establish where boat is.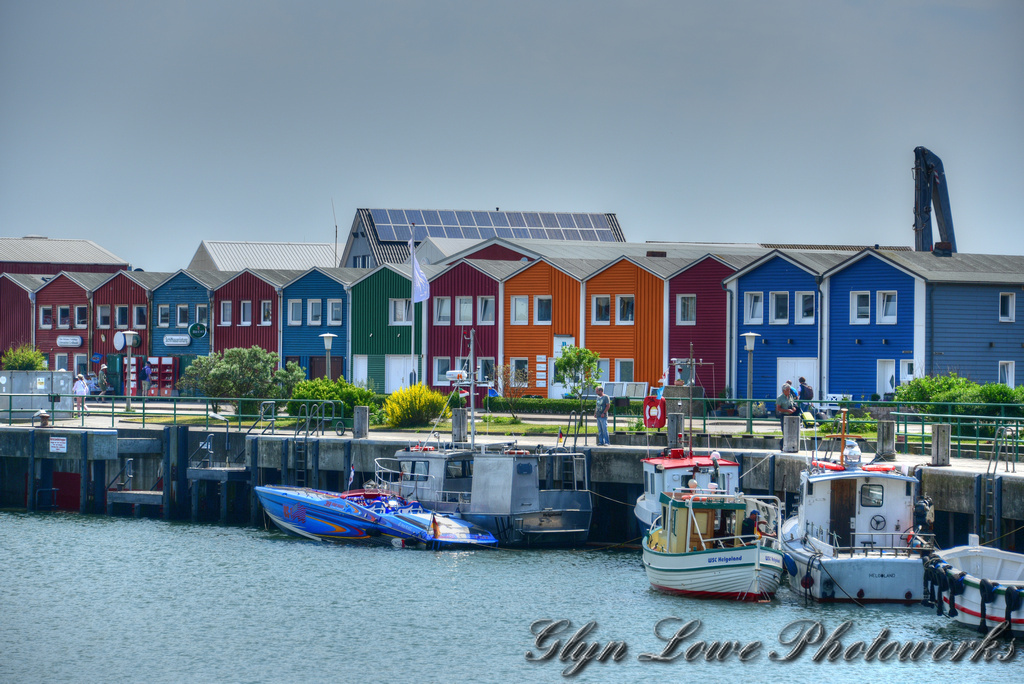
Established at [x1=922, y1=528, x2=1023, y2=638].
